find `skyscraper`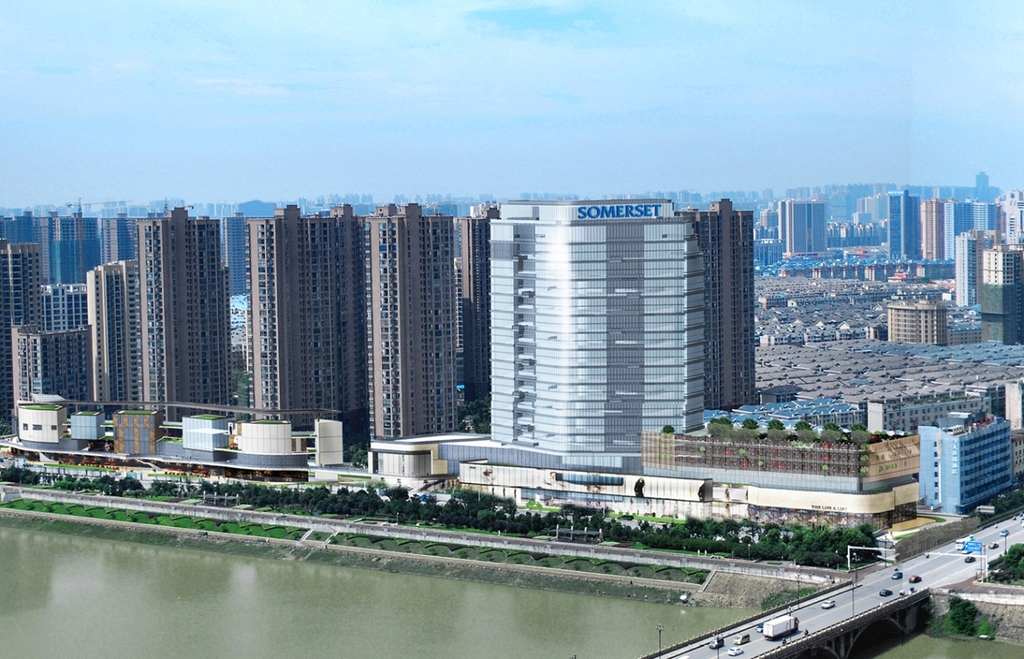
detection(59, 215, 111, 265)
